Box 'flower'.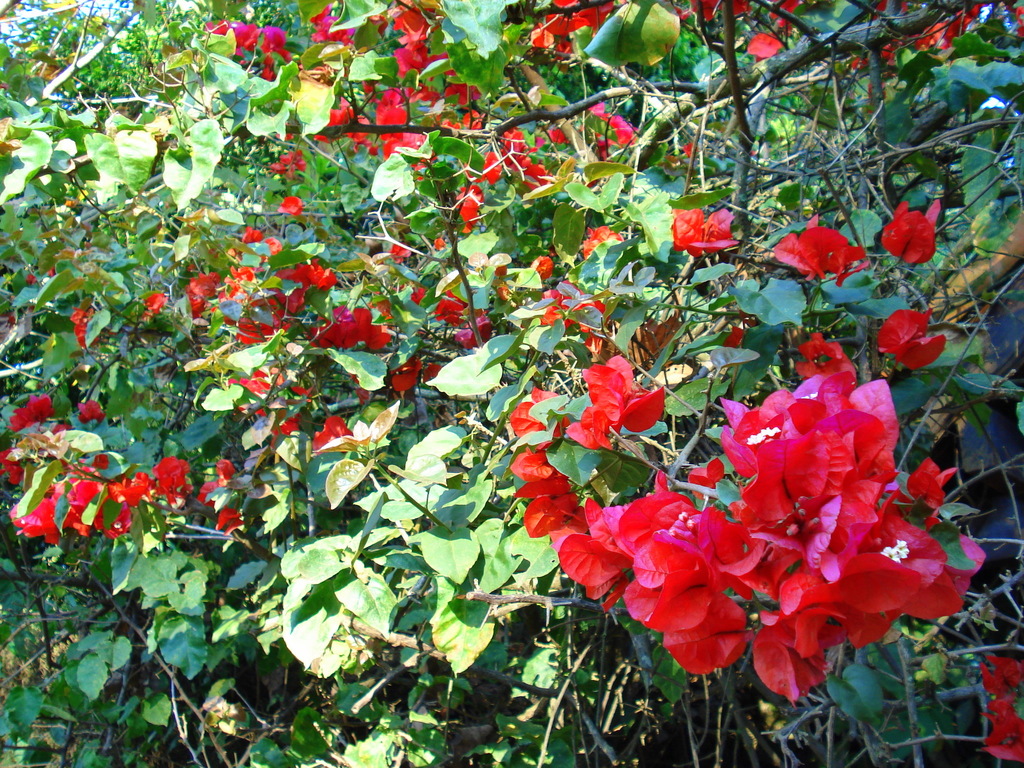
box=[582, 226, 625, 257].
